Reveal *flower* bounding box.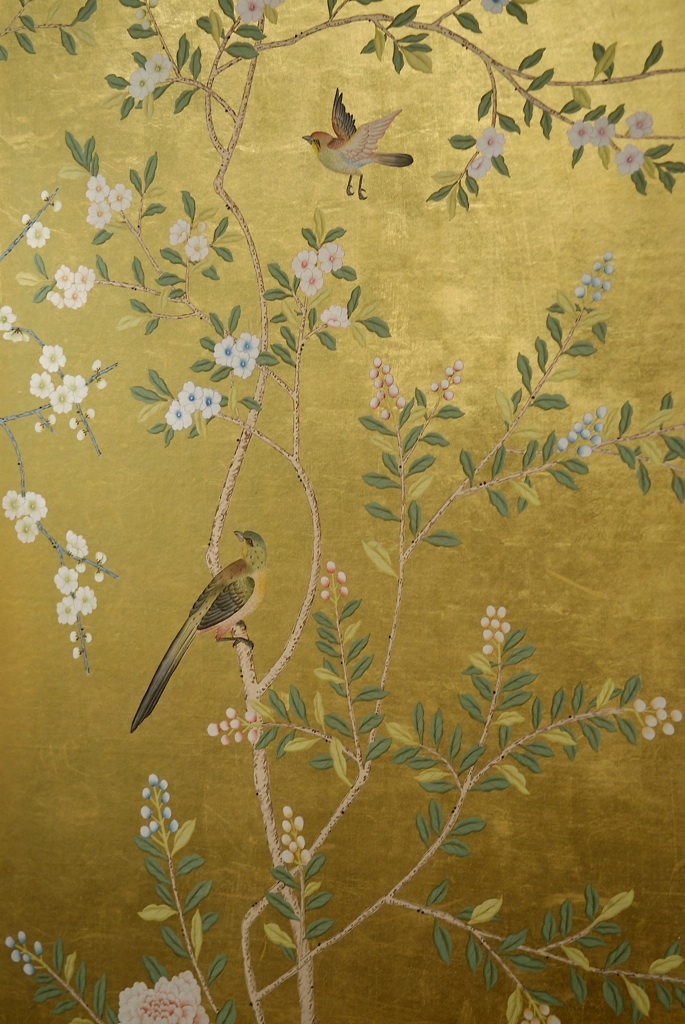
Revealed: rect(184, 231, 209, 265).
